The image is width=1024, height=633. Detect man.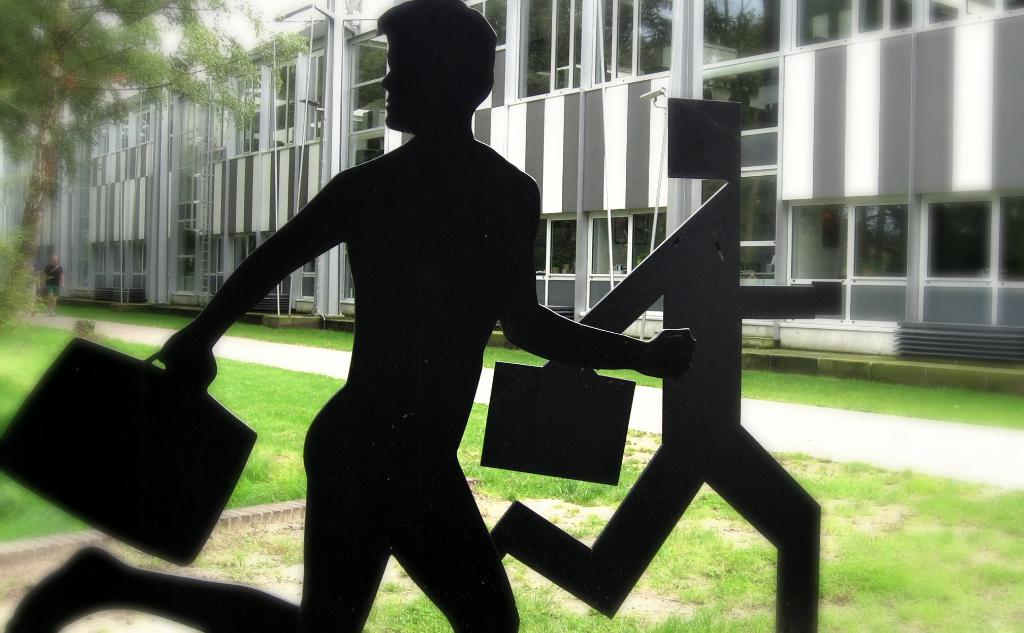
Detection: x1=3 y1=0 x2=698 y2=632.
